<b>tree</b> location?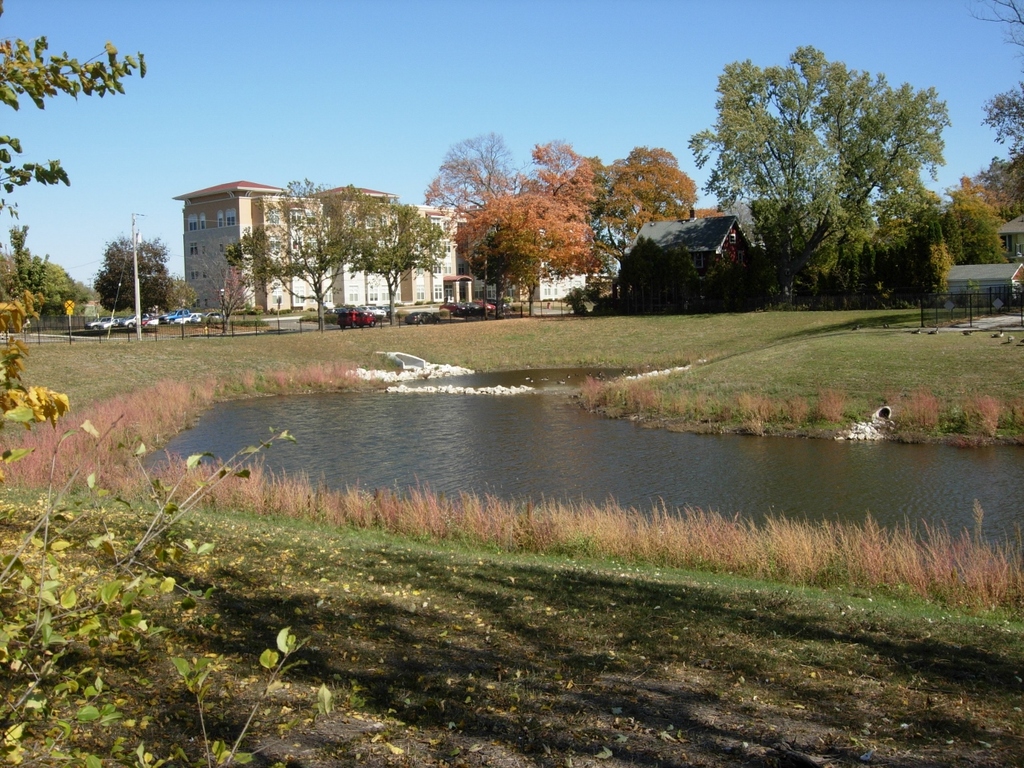
region(94, 229, 174, 328)
